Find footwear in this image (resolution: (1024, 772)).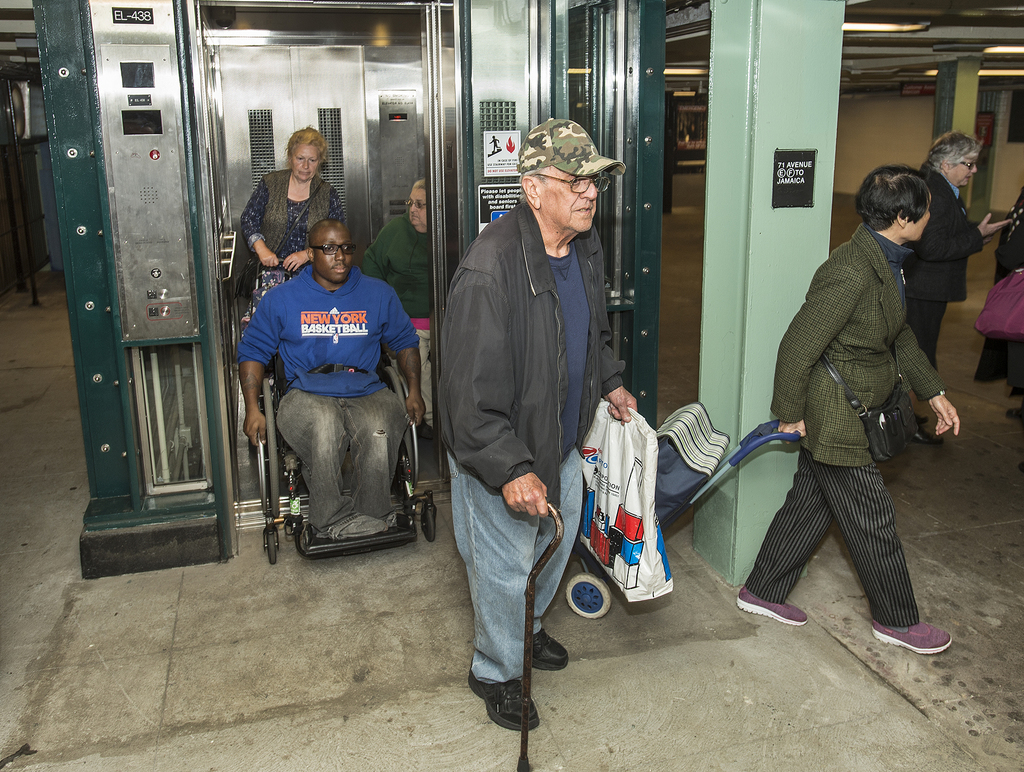
Rect(1005, 404, 1023, 417).
